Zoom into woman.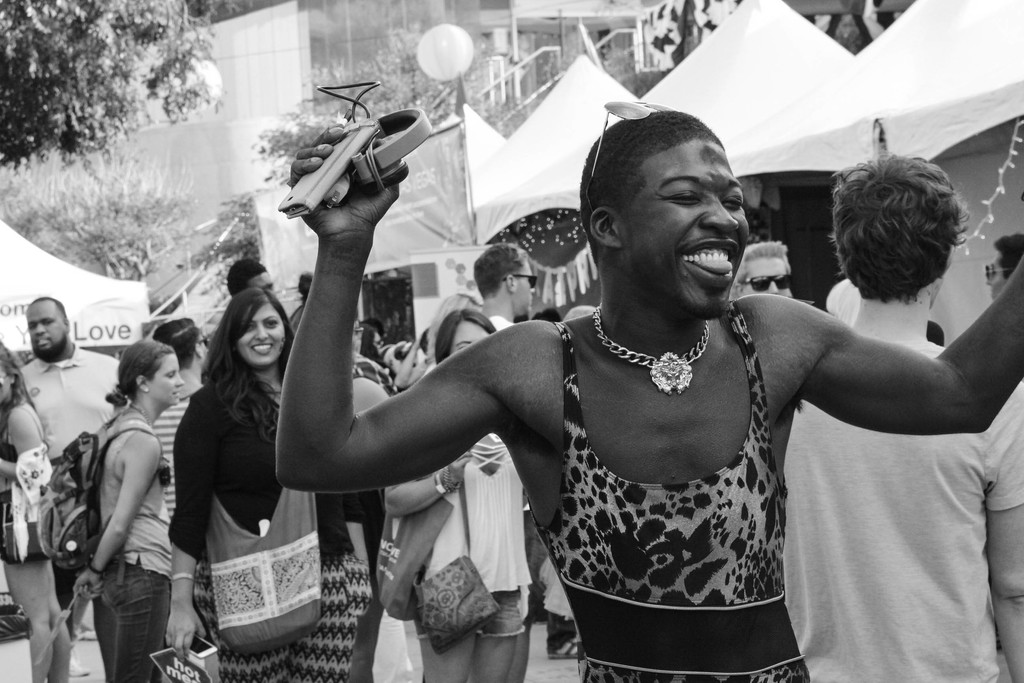
Zoom target: l=168, t=286, r=375, b=682.
